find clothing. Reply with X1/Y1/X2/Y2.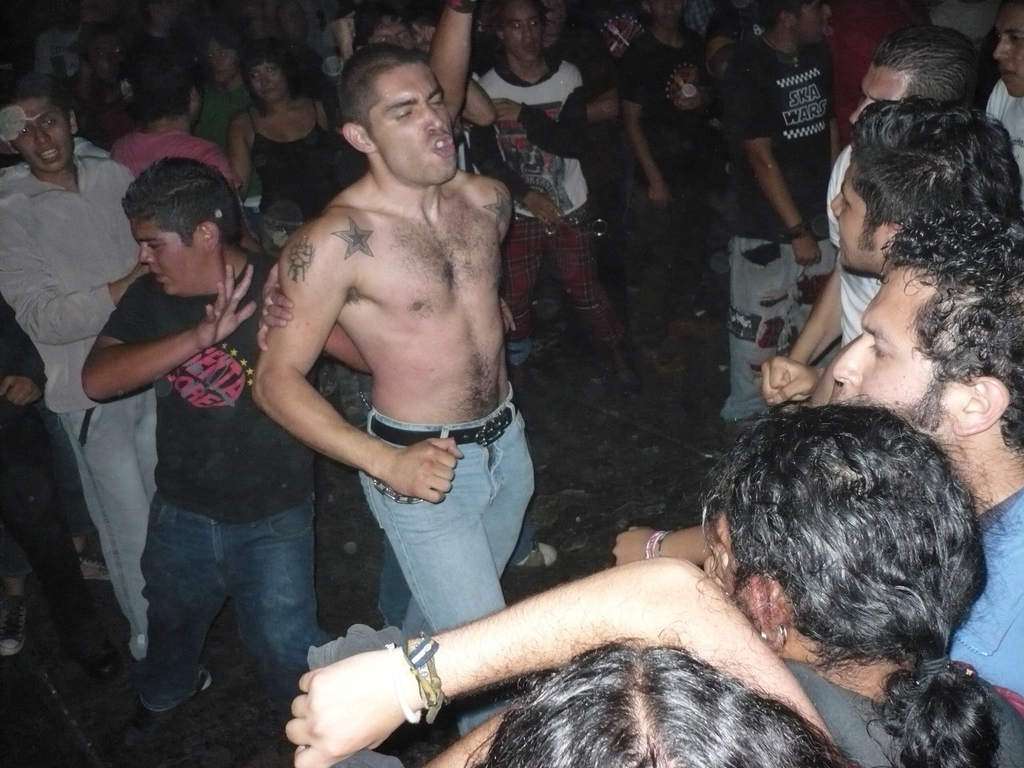
772/638/1023/767.
